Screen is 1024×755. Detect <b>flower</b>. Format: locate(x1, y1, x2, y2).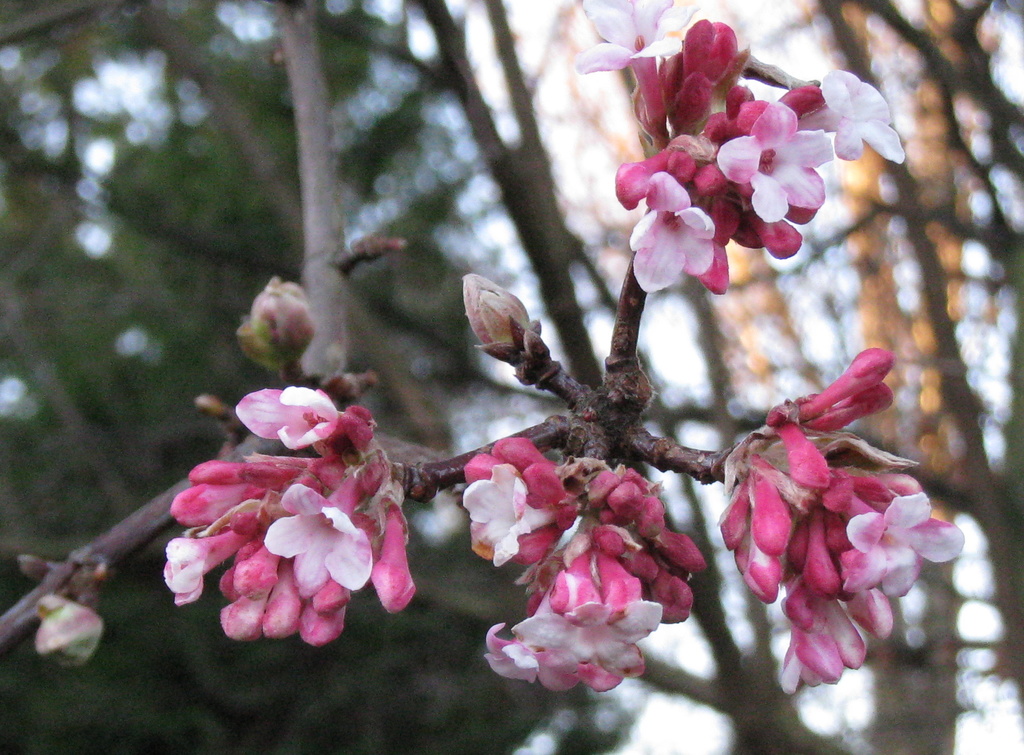
locate(266, 484, 378, 590).
